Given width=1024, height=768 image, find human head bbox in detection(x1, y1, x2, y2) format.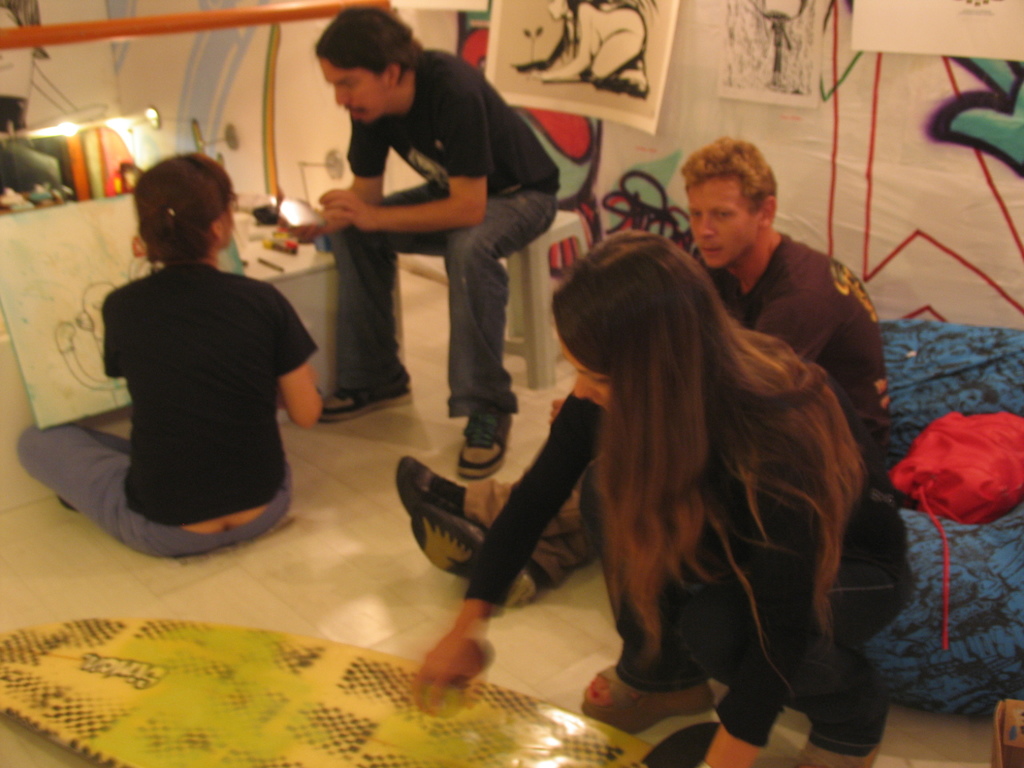
detection(303, 9, 431, 124).
